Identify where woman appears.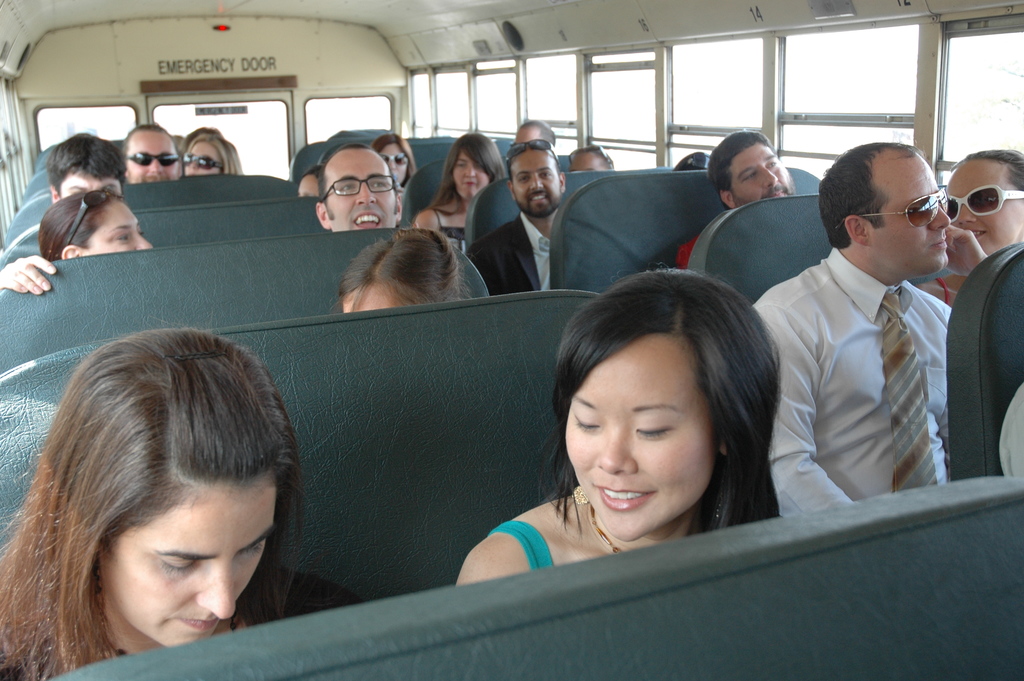
Appears at rect(409, 130, 506, 253).
